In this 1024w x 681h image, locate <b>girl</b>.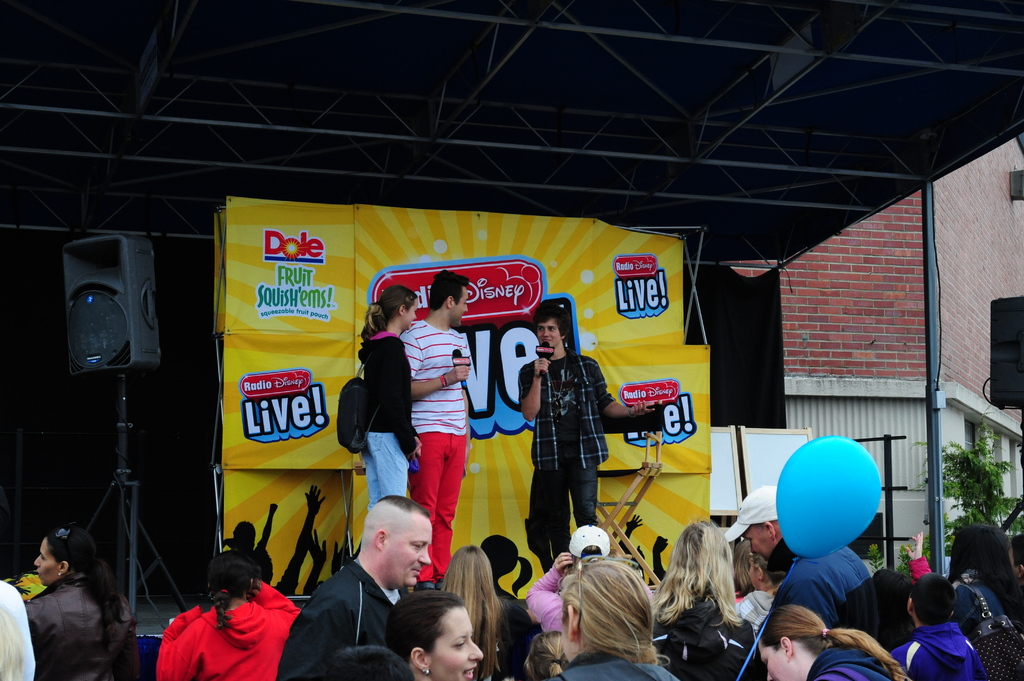
Bounding box: {"left": 154, "top": 550, "right": 303, "bottom": 680}.
